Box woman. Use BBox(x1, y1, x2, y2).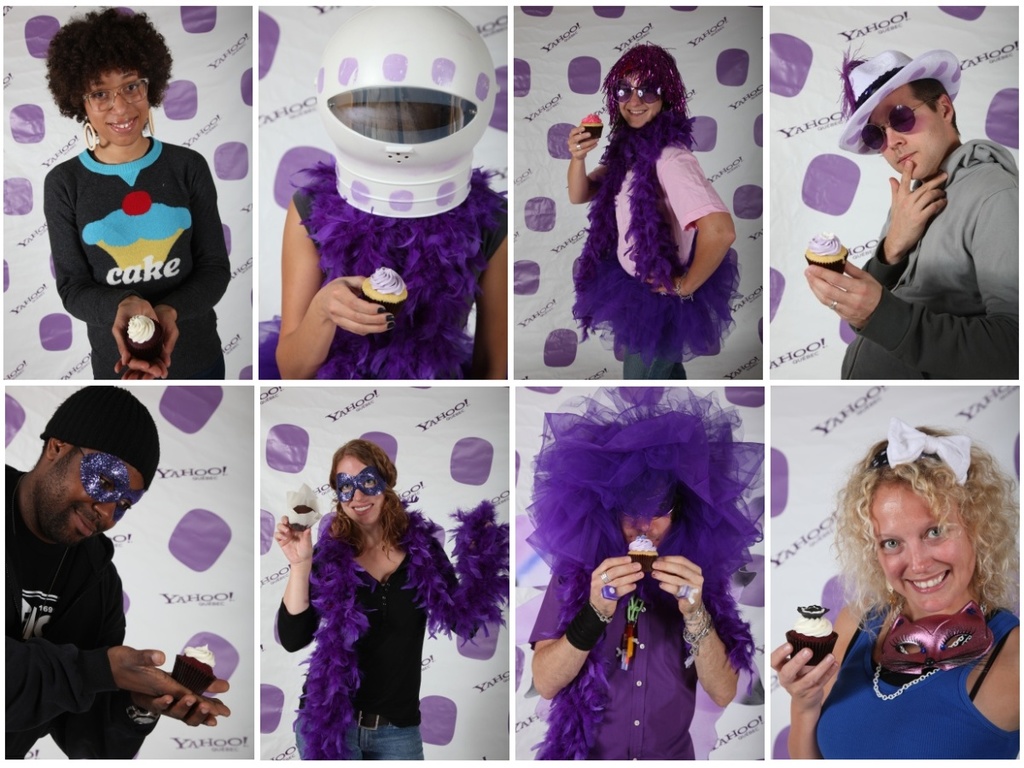
BBox(31, 1, 232, 377).
